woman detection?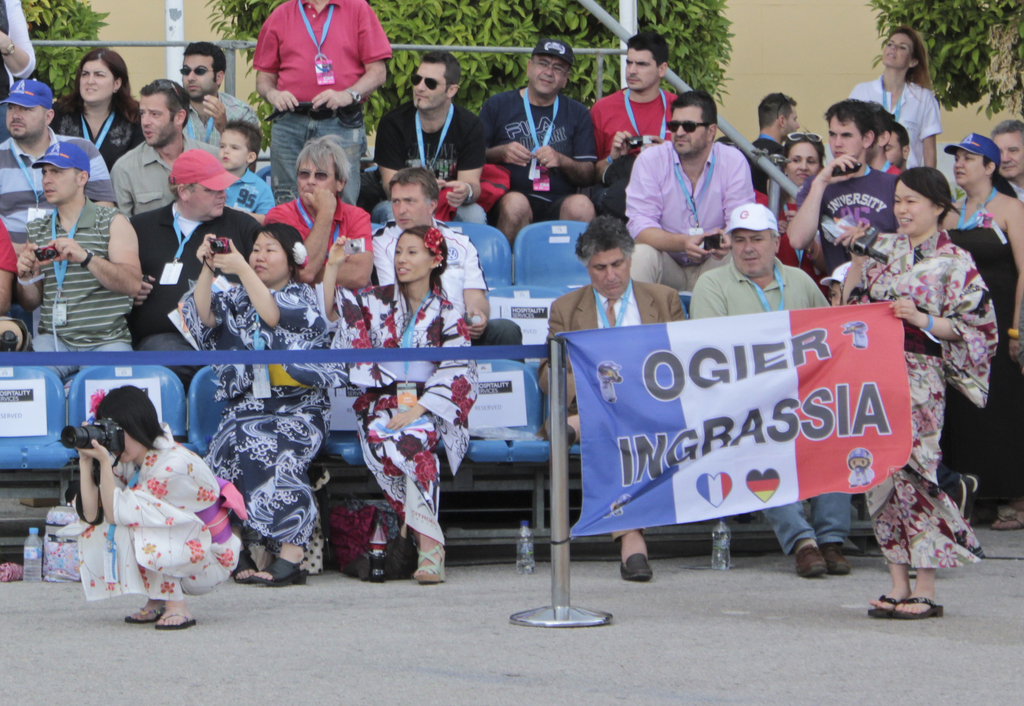
{"left": 172, "top": 220, "right": 340, "bottom": 583}
